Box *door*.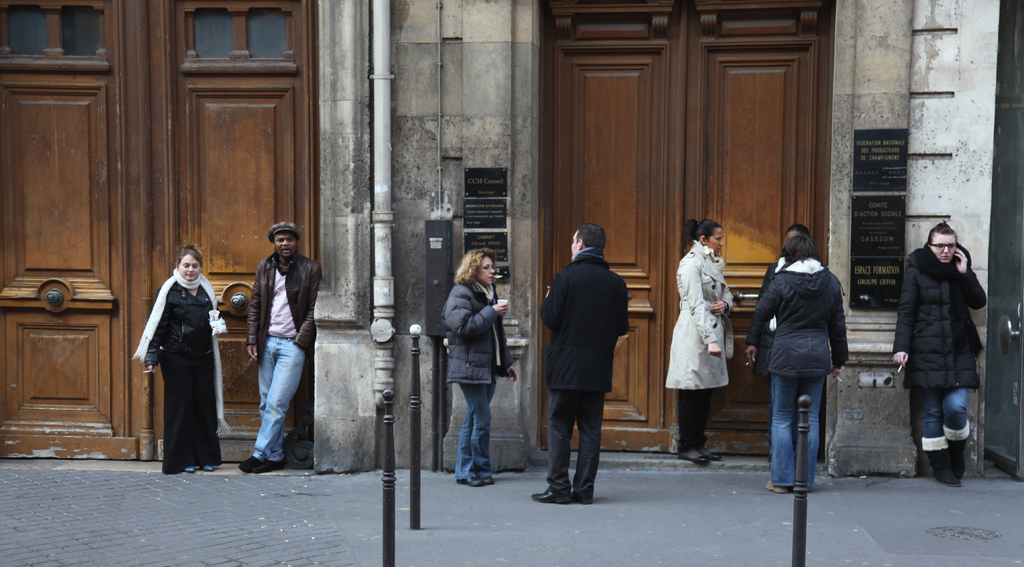
x1=538, y1=0, x2=837, y2=450.
